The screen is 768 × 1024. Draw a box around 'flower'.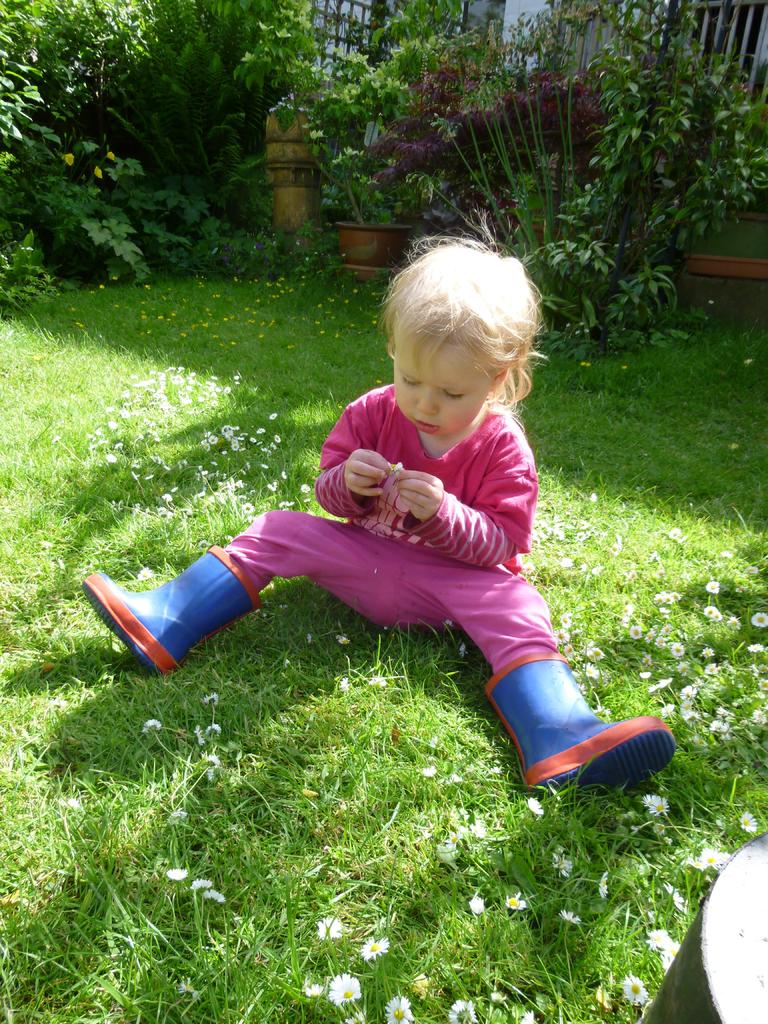
left=616, top=974, right=651, bottom=1009.
